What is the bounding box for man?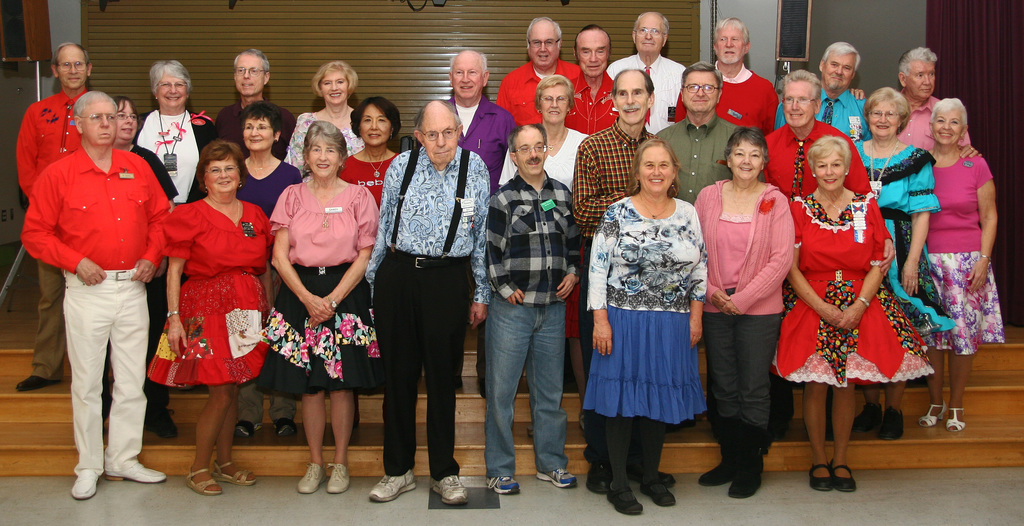
region(808, 35, 861, 142).
